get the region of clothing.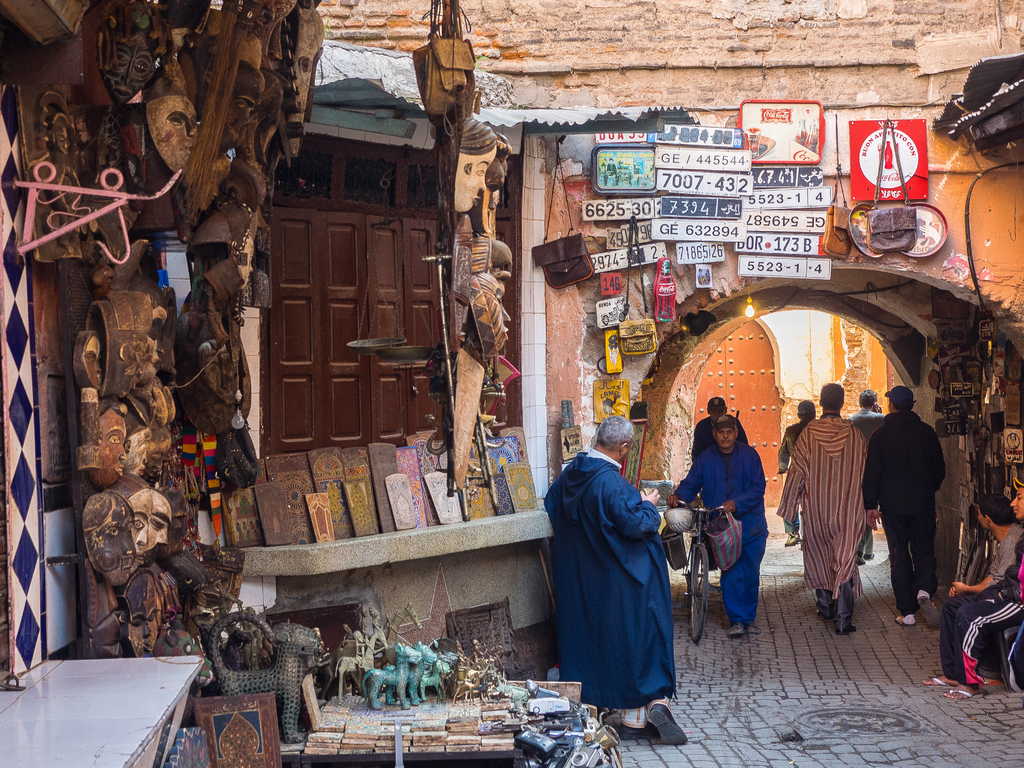
locate(772, 413, 865, 616).
